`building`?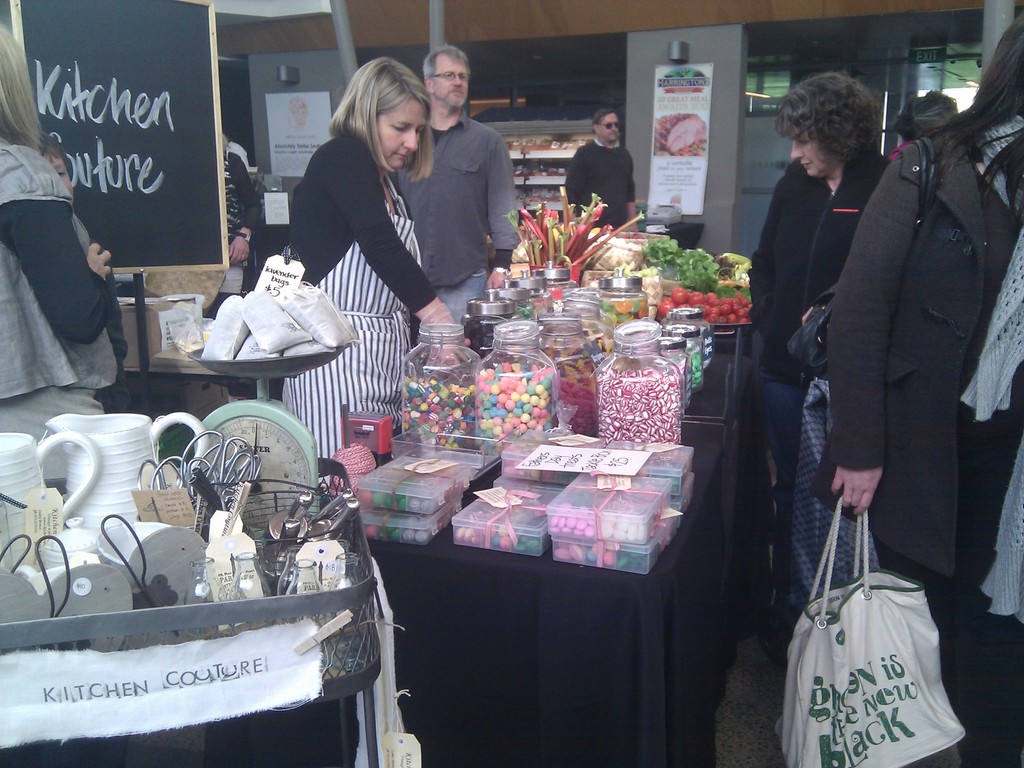
(left=0, top=0, right=1023, bottom=767)
